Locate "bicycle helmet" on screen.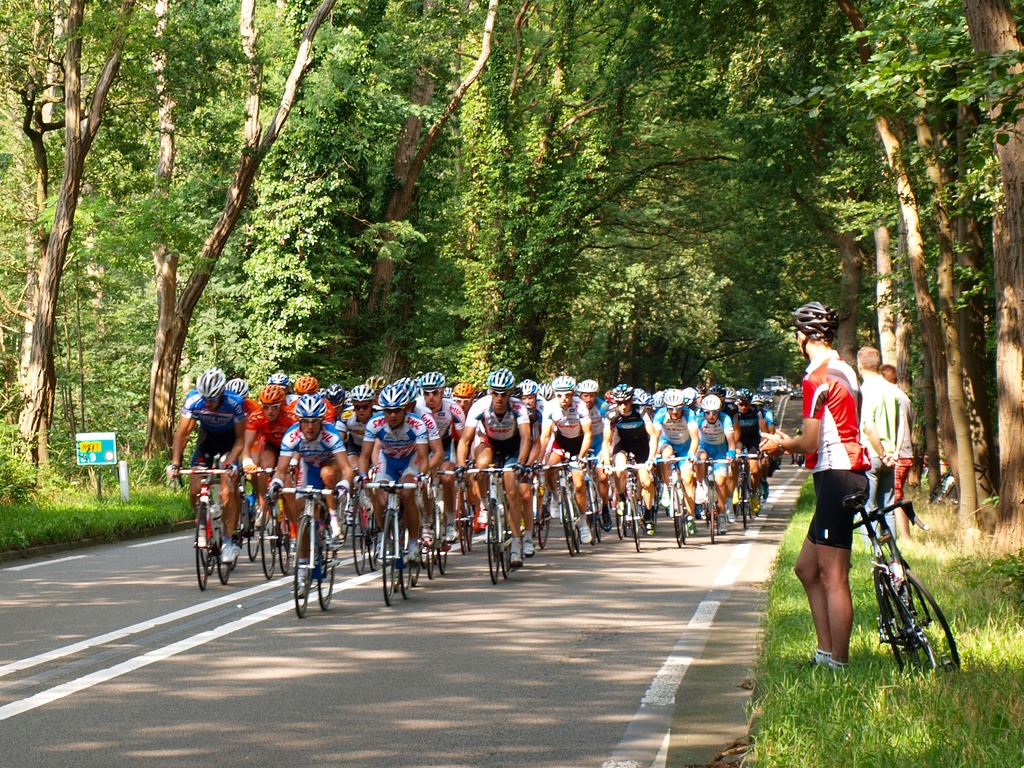
On screen at [534, 384, 548, 398].
